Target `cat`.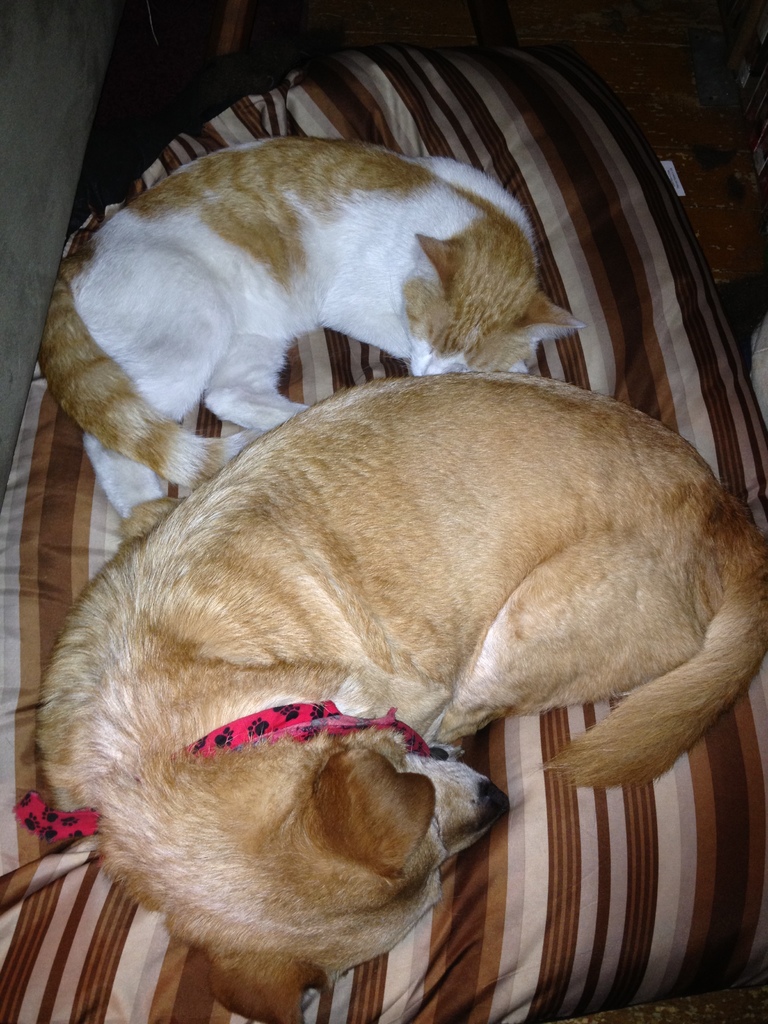
Target region: locate(45, 138, 587, 548).
